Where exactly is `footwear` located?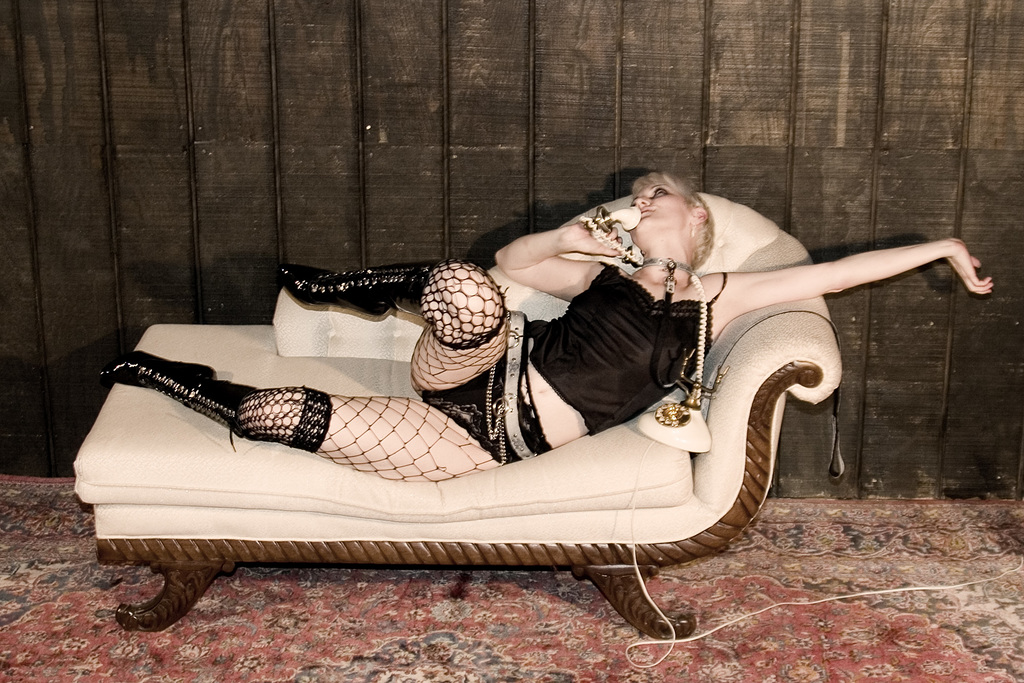
Its bounding box is (x1=273, y1=258, x2=444, y2=327).
